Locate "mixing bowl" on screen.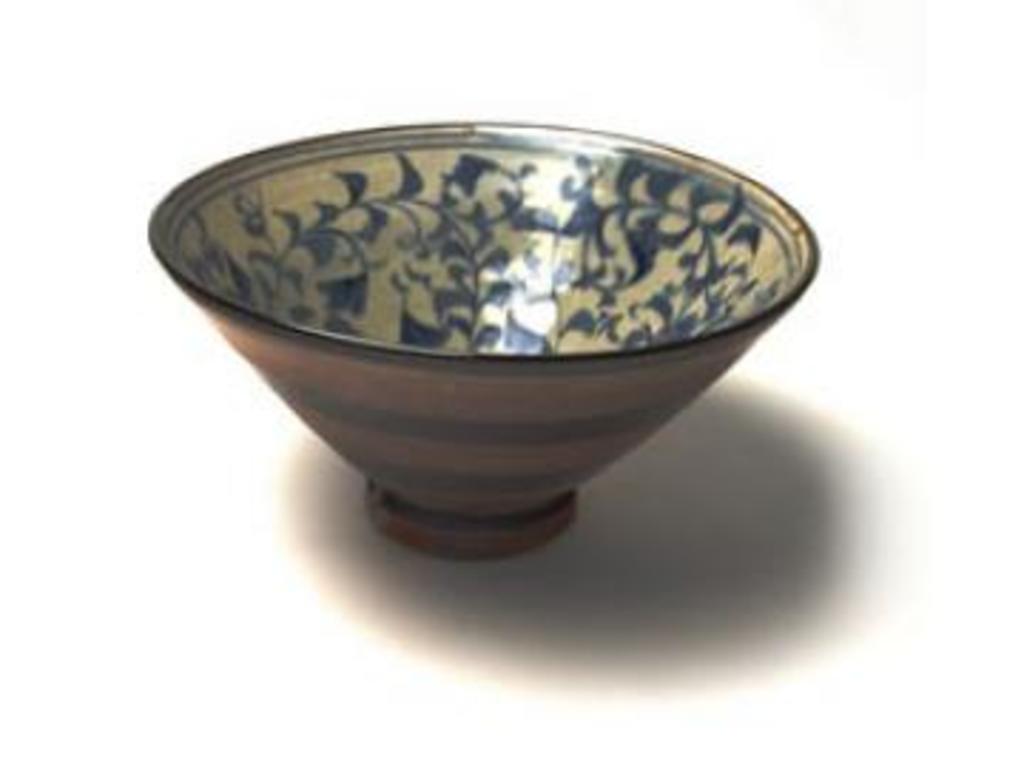
On screen at 156, 111, 768, 560.
